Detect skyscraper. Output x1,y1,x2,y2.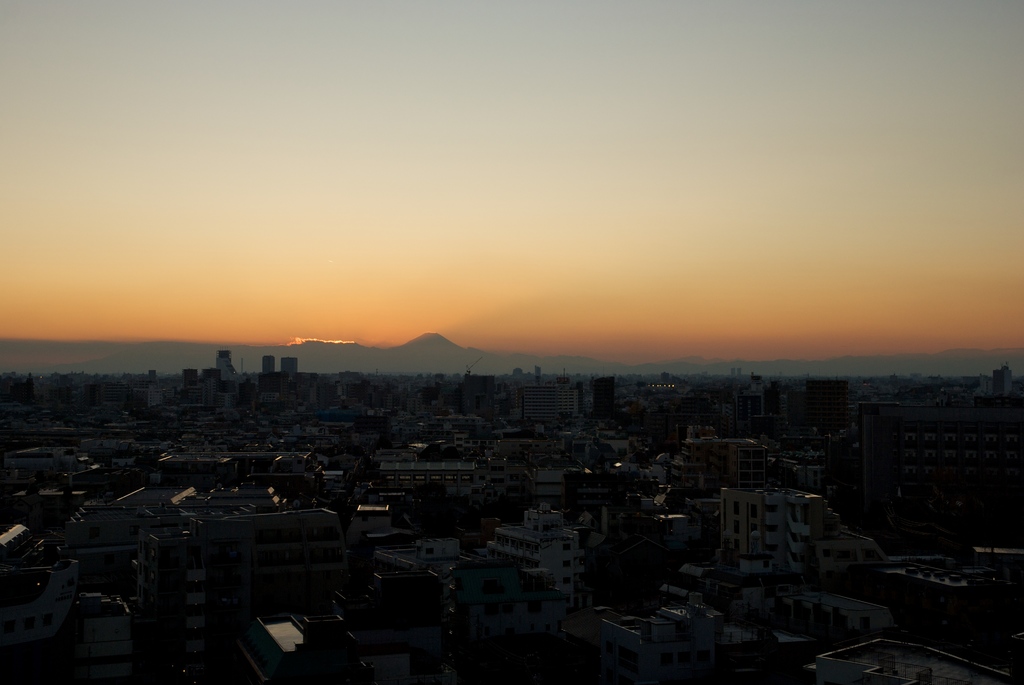
214,354,239,378.
